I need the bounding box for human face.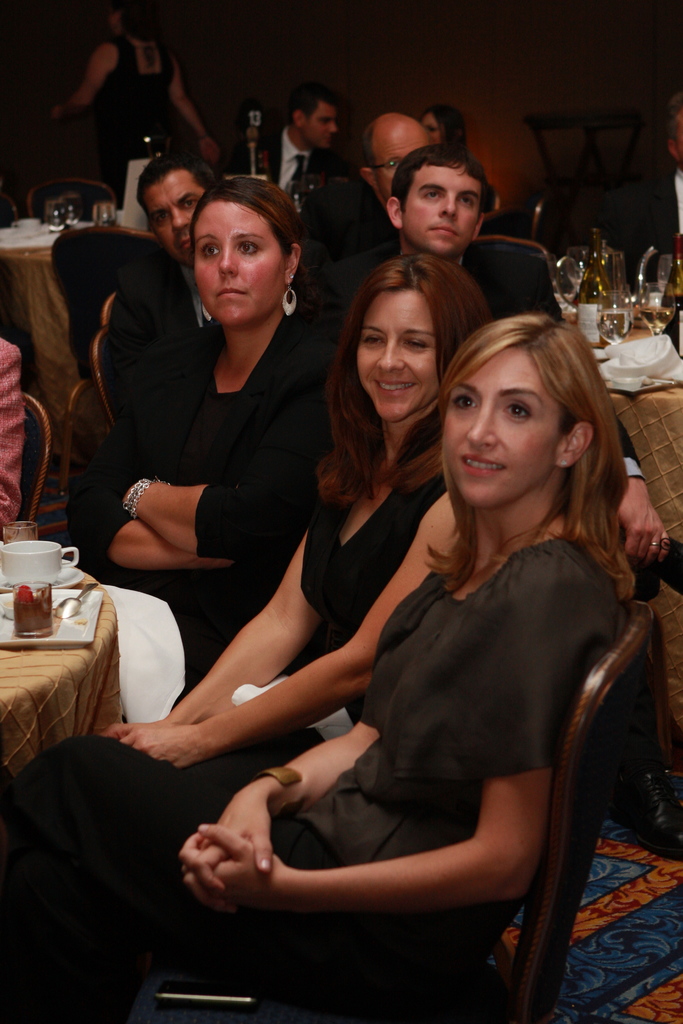
Here it is: x1=194 y1=197 x2=284 y2=326.
